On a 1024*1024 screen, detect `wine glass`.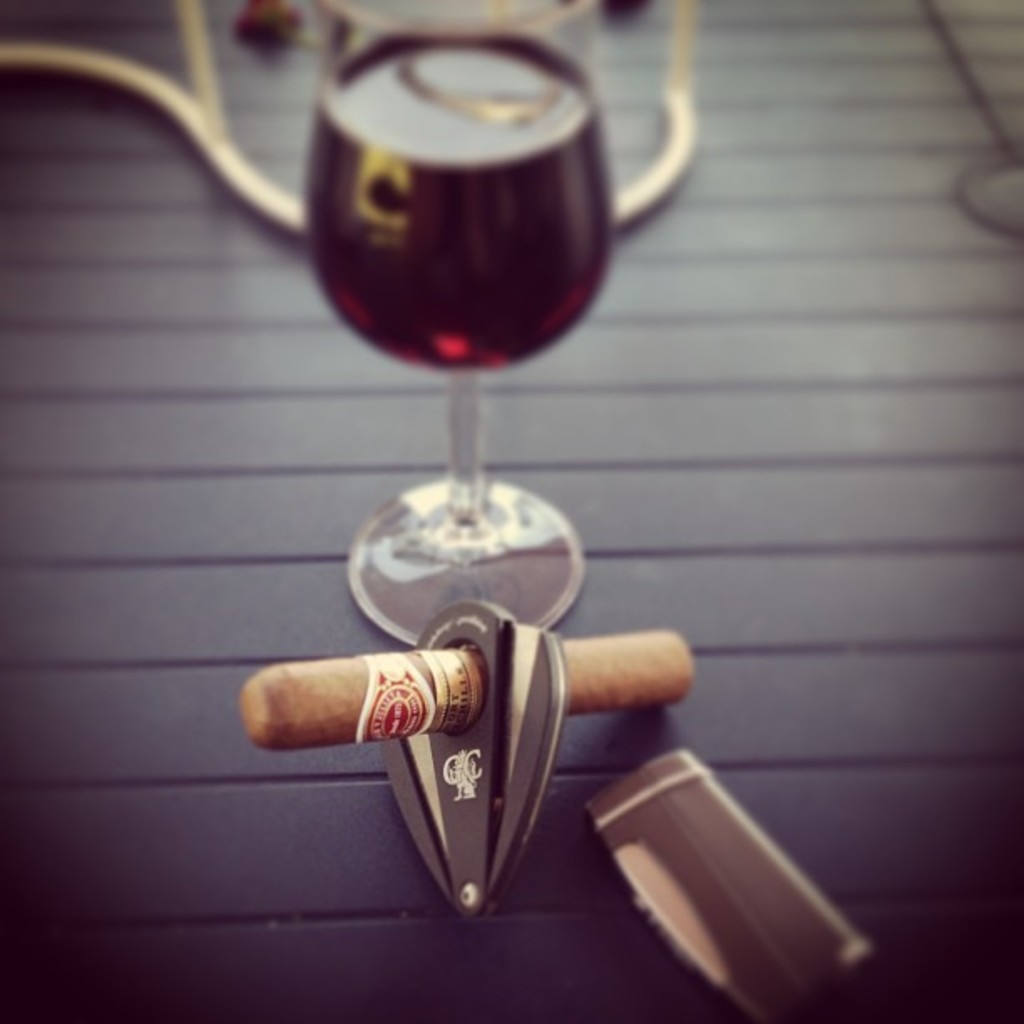
bbox=(323, 0, 611, 658).
